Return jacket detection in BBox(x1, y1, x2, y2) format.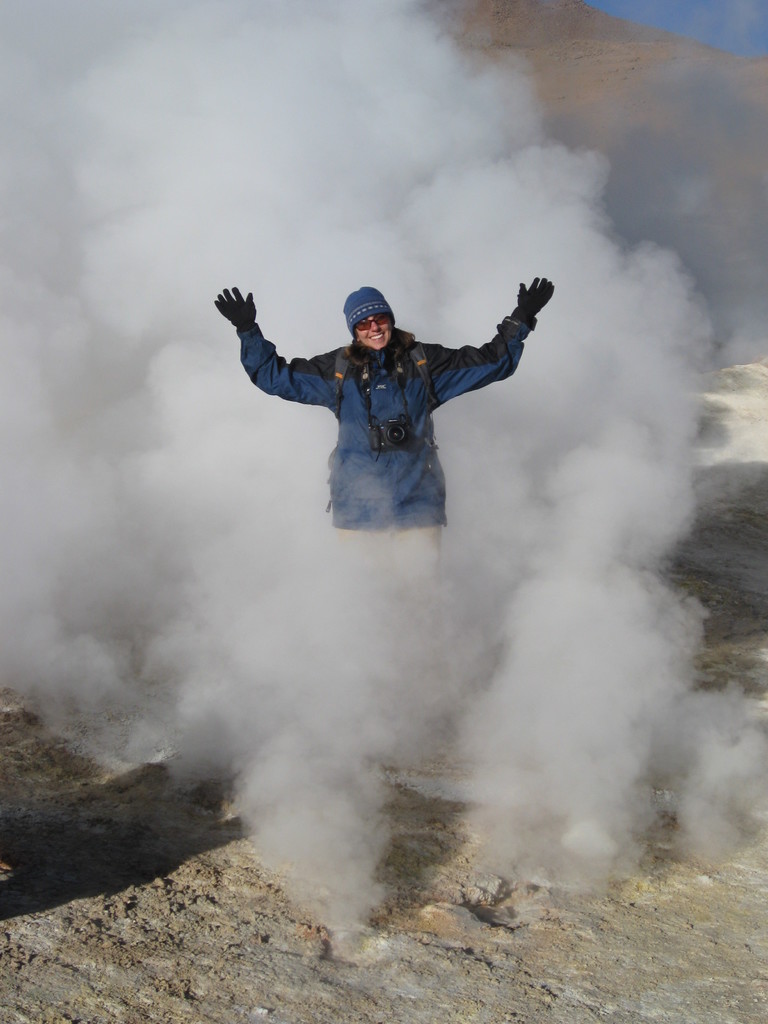
BBox(221, 266, 553, 508).
